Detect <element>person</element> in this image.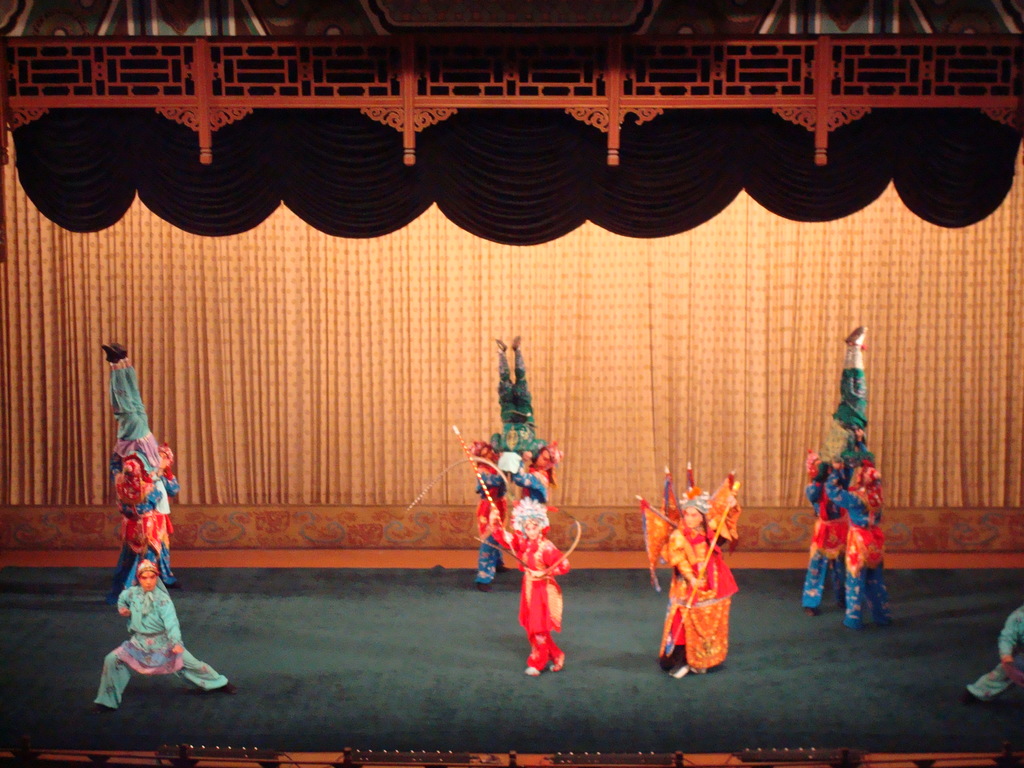
Detection: crop(493, 484, 572, 689).
